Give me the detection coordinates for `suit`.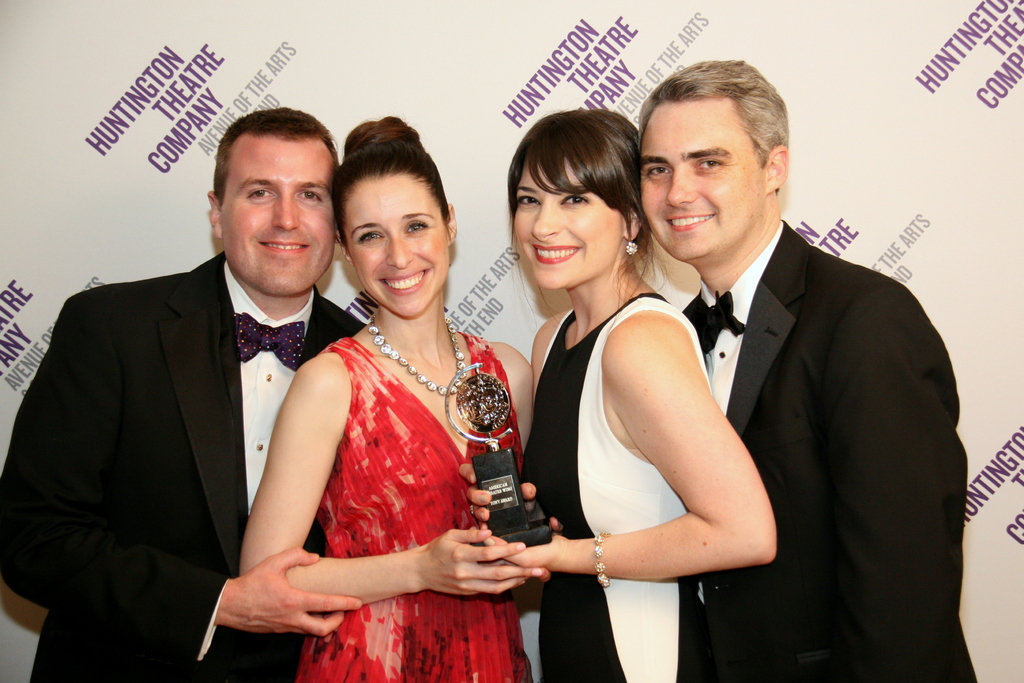
[620,140,970,660].
